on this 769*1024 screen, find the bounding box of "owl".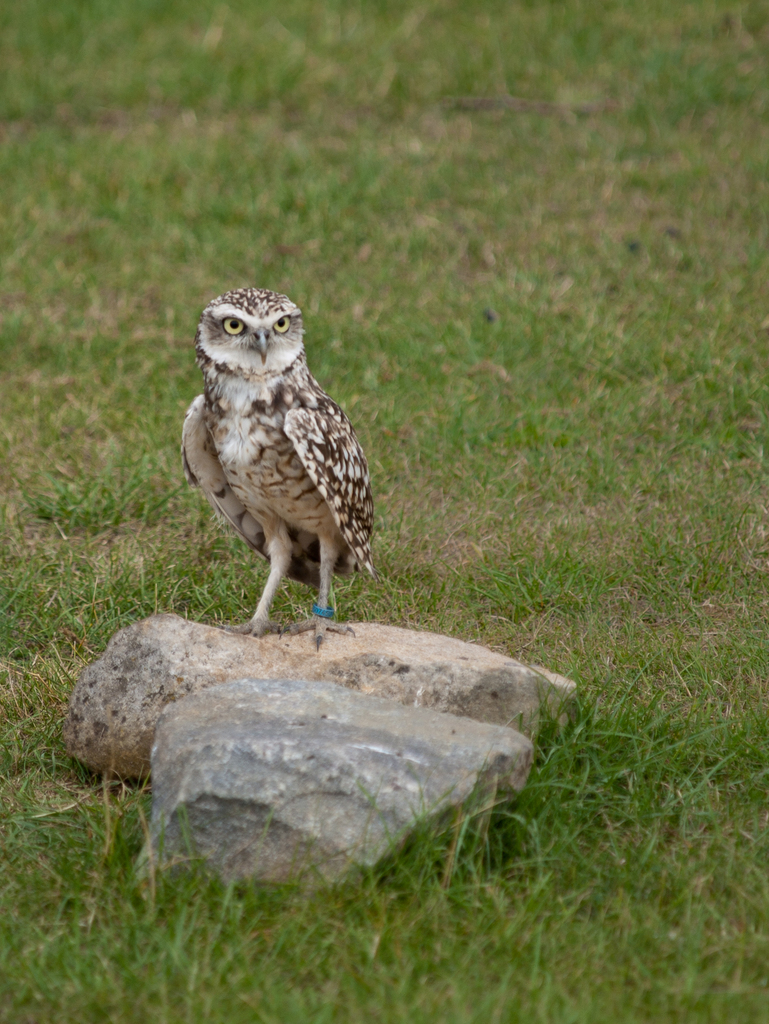
Bounding box: (x1=170, y1=296, x2=384, y2=646).
